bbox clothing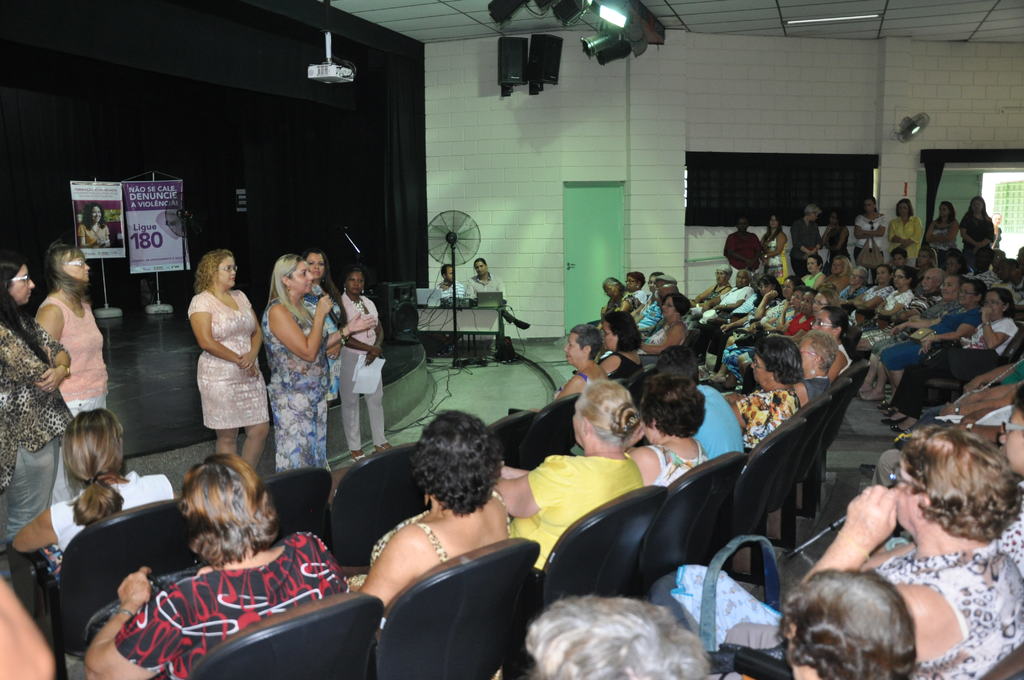
BBox(730, 387, 803, 449)
